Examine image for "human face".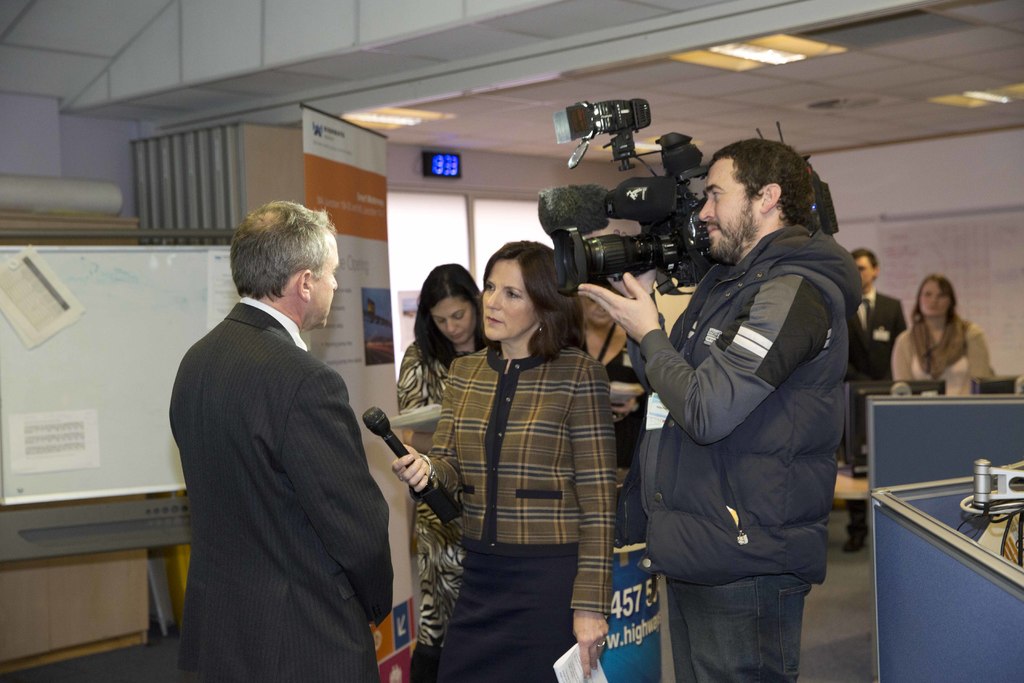
Examination result: 916 281 947 318.
